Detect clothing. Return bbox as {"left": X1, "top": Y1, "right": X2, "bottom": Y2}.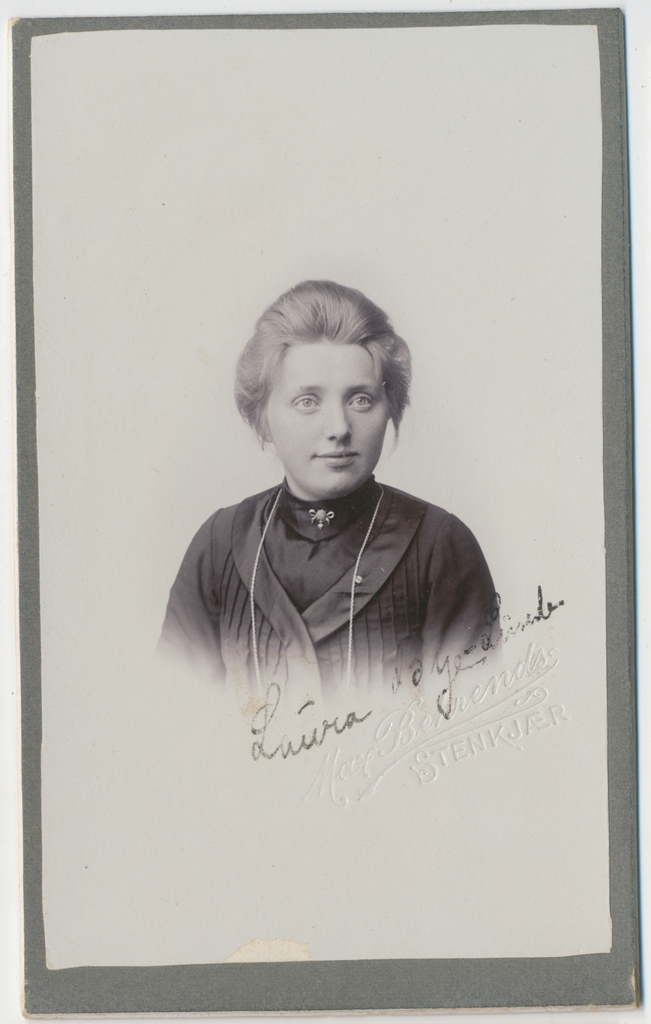
{"left": 168, "top": 429, "right": 493, "bottom": 728}.
